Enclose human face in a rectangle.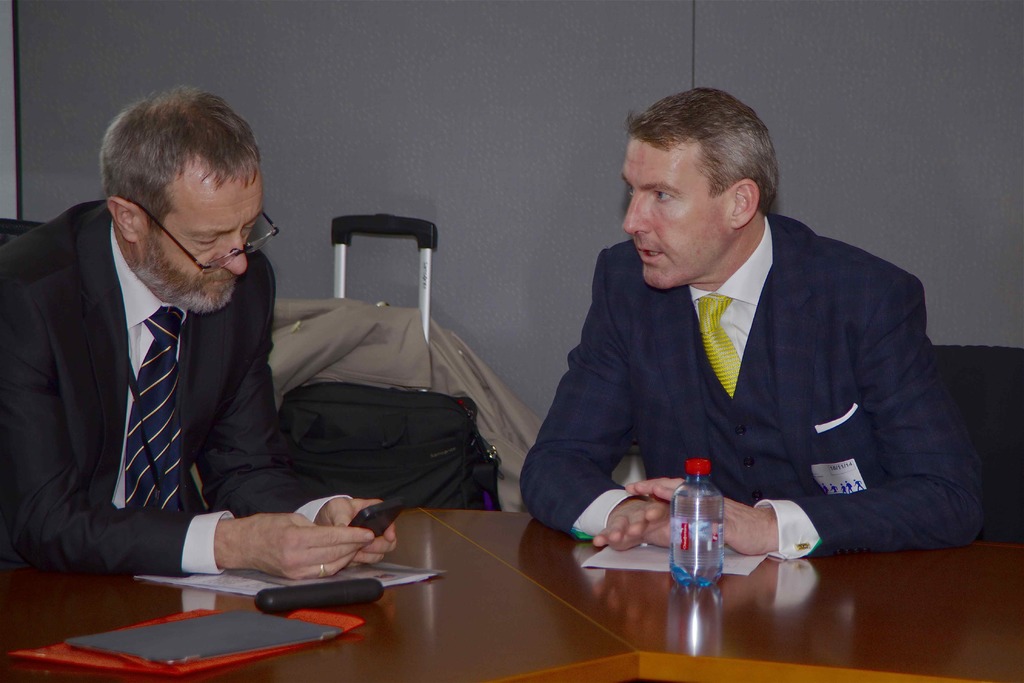
[x1=619, y1=140, x2=731, y2=287].
